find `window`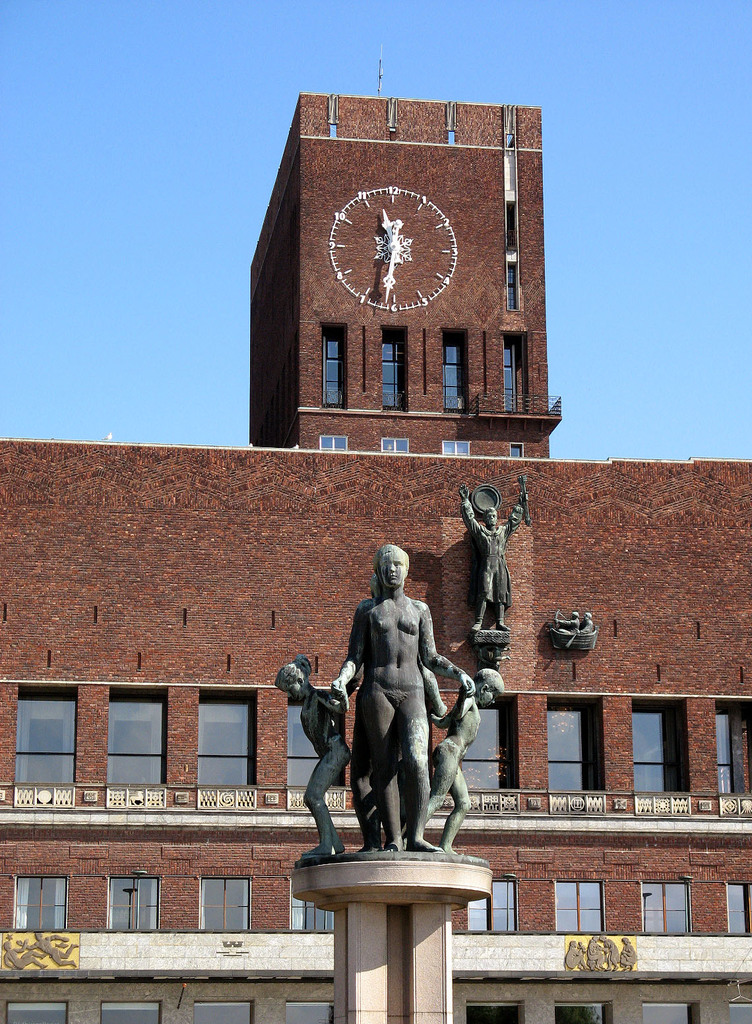
BBox(639, 885, 691, 932)
